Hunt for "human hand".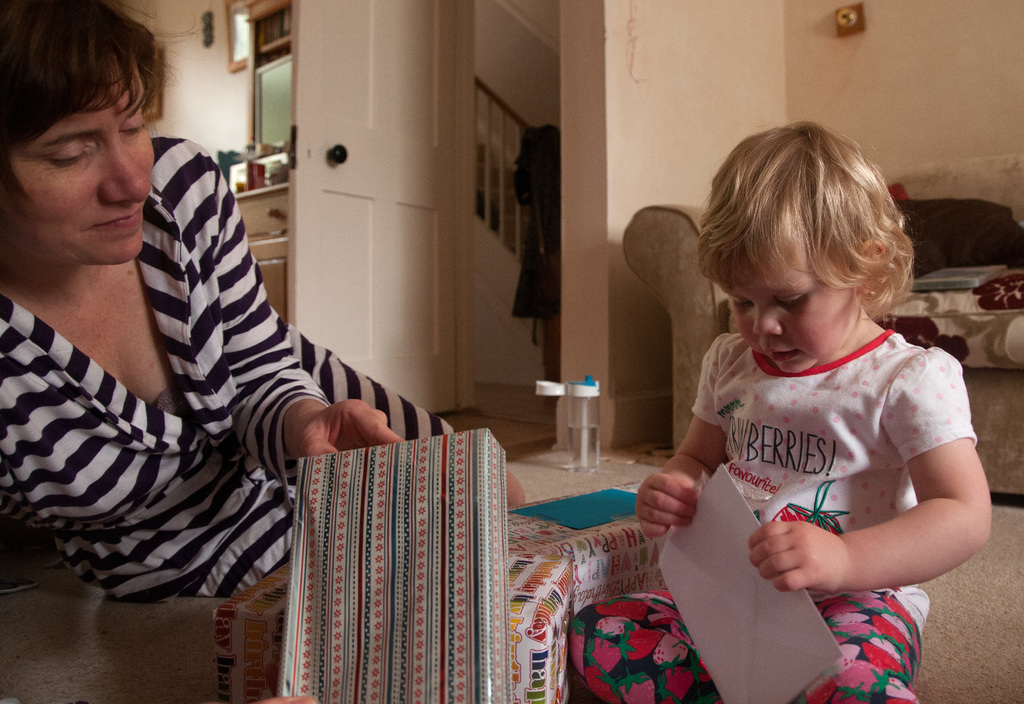
Hunted down at <region>282, 398, 397, 470</region>.
